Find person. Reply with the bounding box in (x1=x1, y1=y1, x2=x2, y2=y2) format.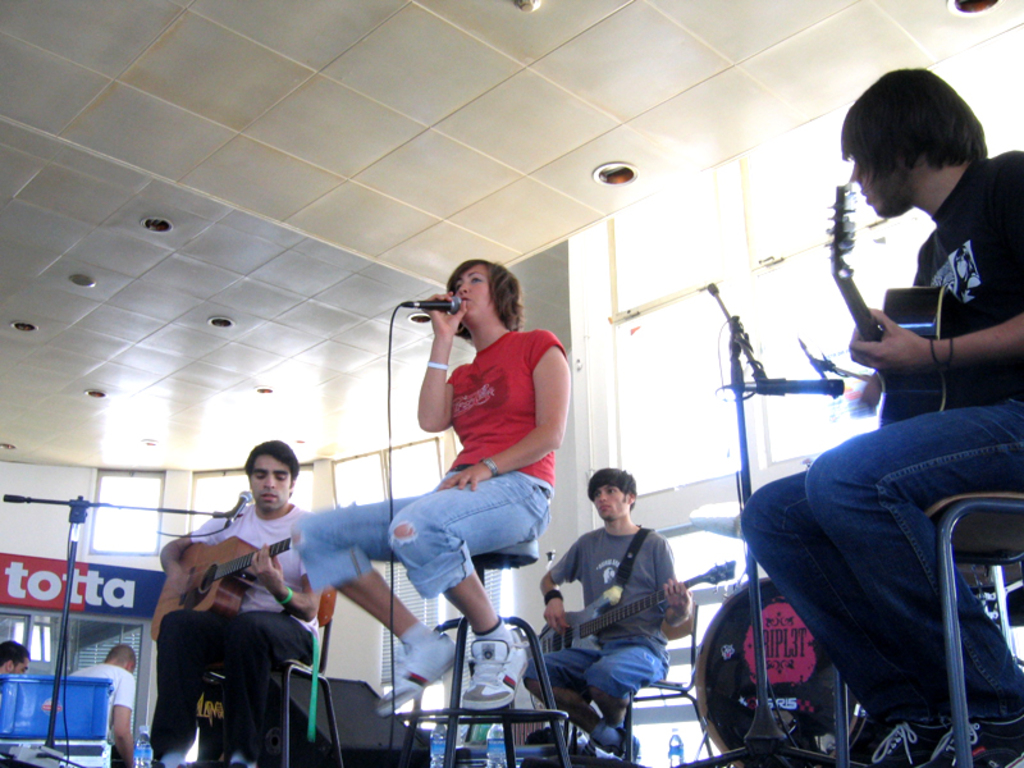
(x1=529, y1=470, x2=690, y2=756).
